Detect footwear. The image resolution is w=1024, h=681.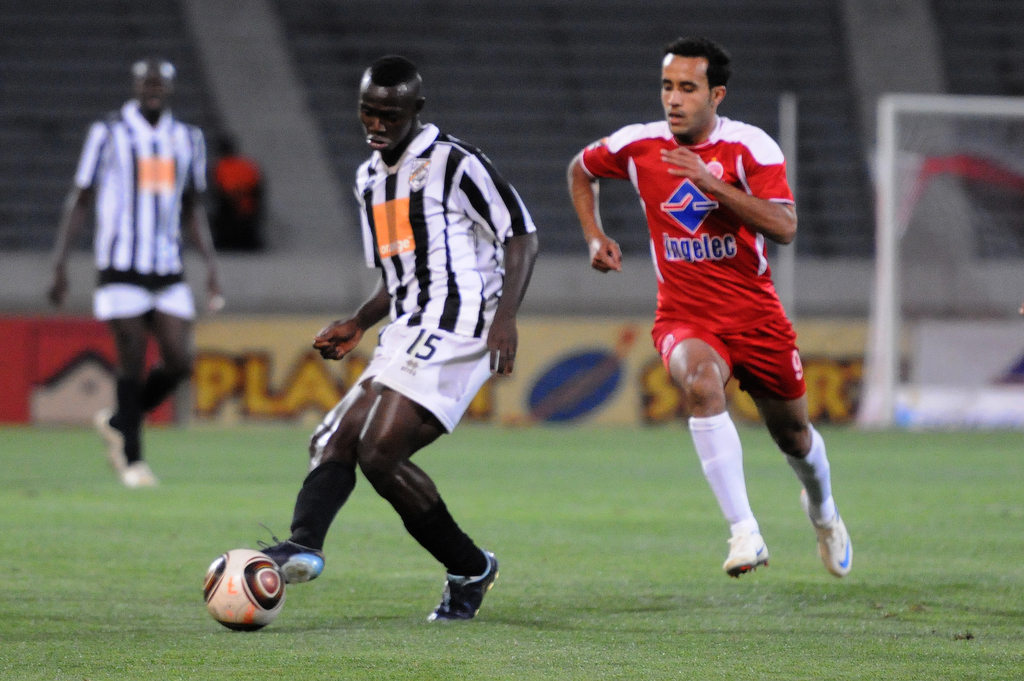
[110, 448, 161, 492].
